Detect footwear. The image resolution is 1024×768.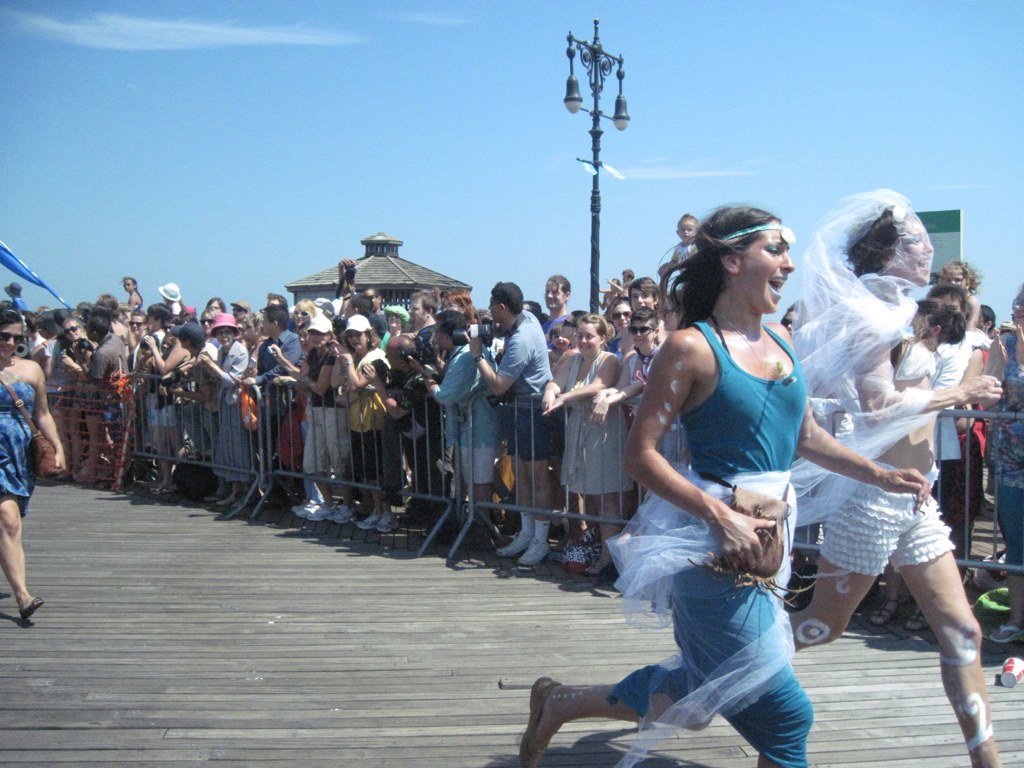
locate(904, 602, 927, 631).
